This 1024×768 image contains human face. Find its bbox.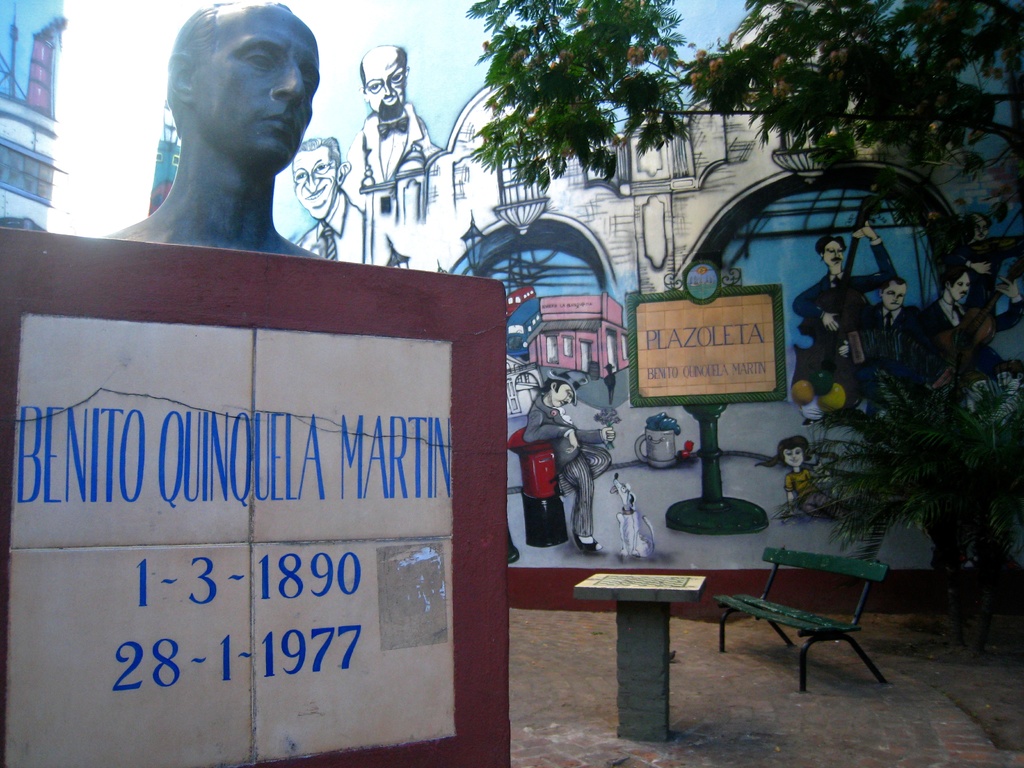
BBox(552, 381, 570, 407).
